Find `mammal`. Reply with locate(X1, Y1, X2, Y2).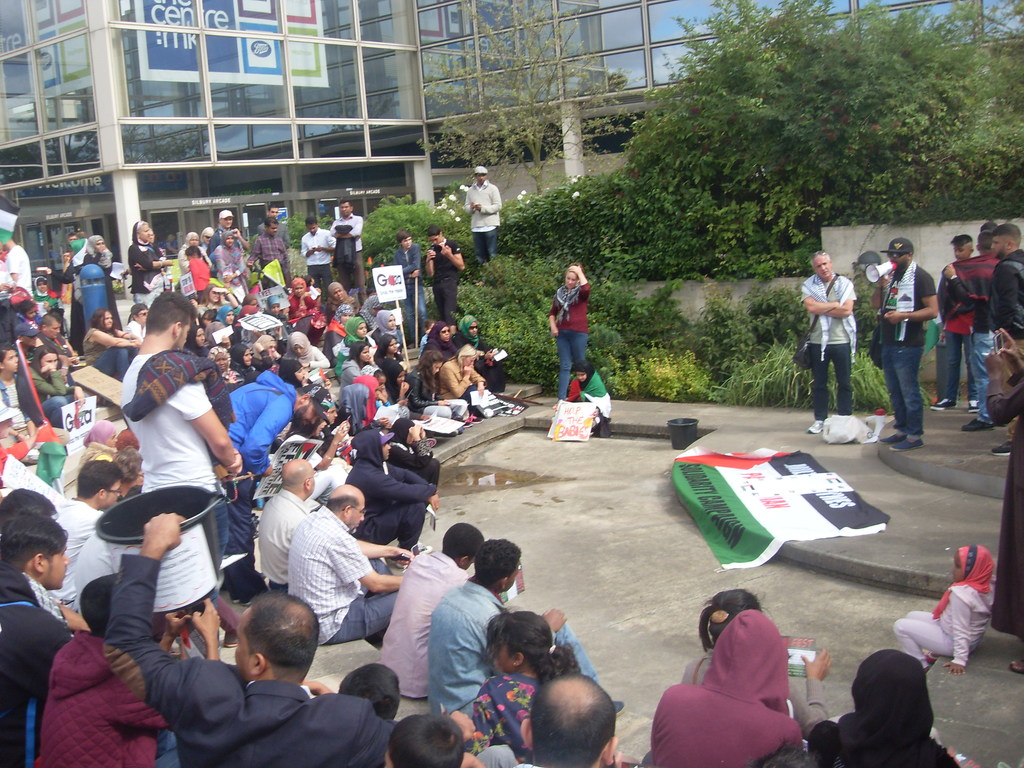
locate(646, 605, 829, 767).
